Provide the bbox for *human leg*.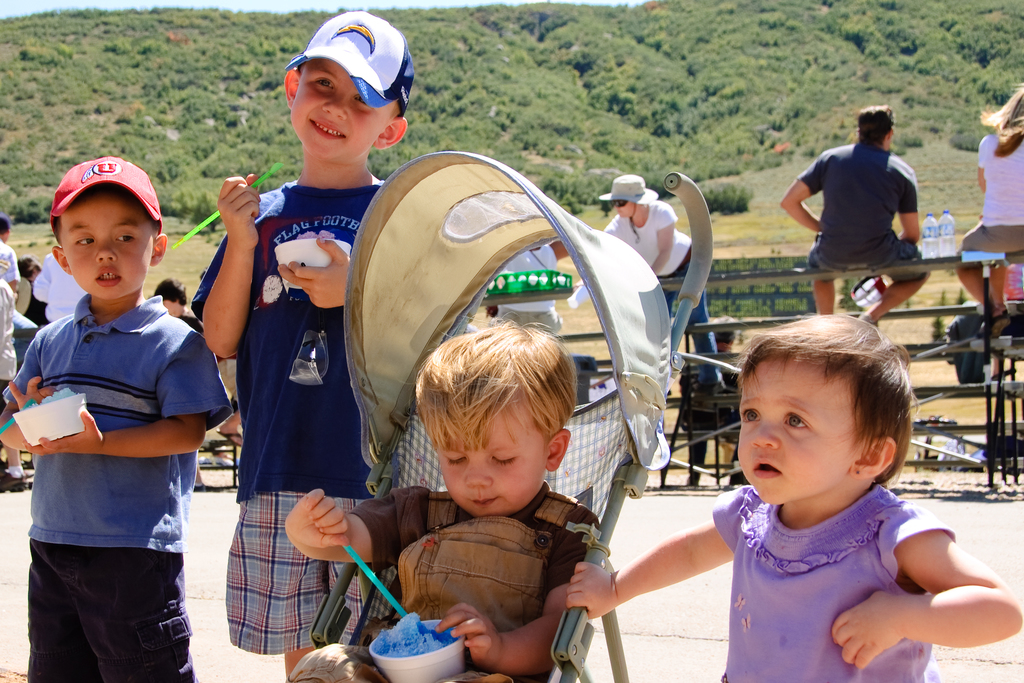
852/244/936/331.
